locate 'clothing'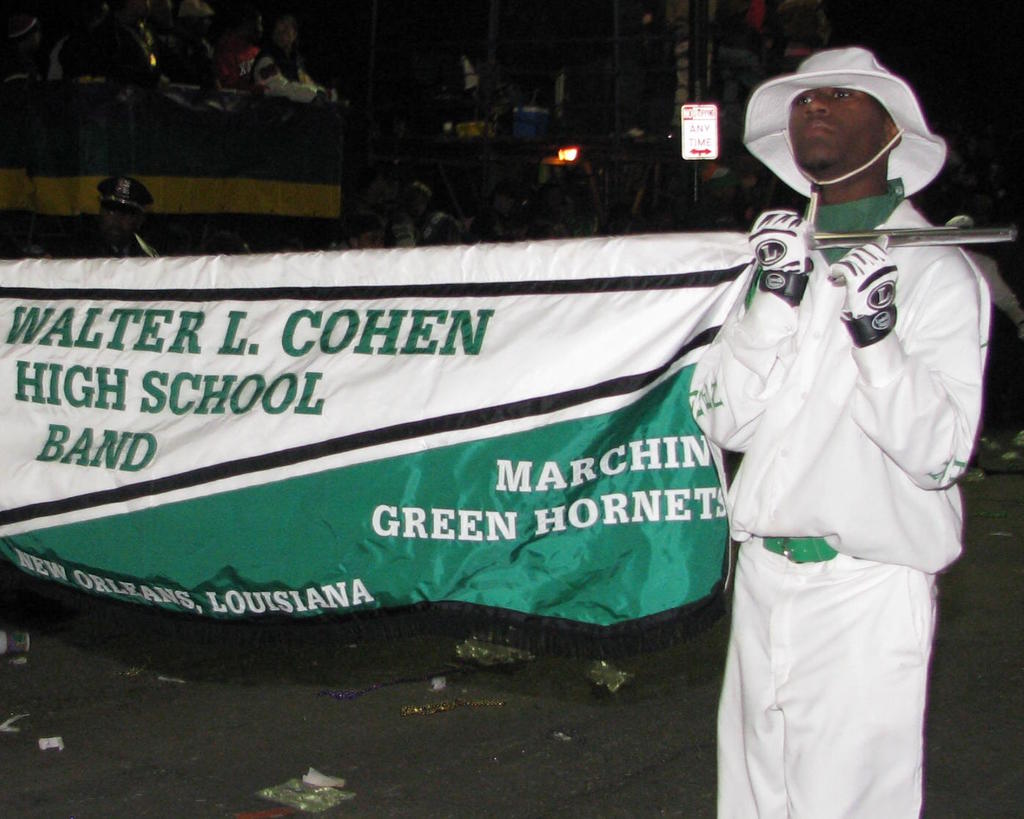
(left=967, top=247, right=1023, bottom=339)
